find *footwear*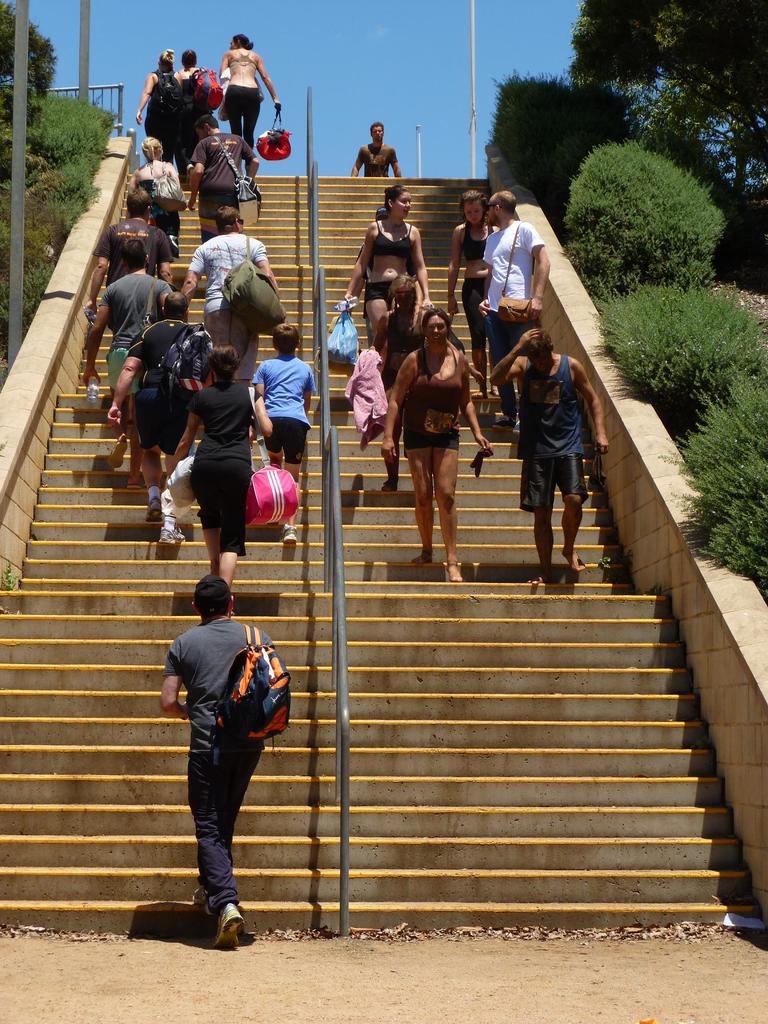
rect(160, 526, 188, 545)
